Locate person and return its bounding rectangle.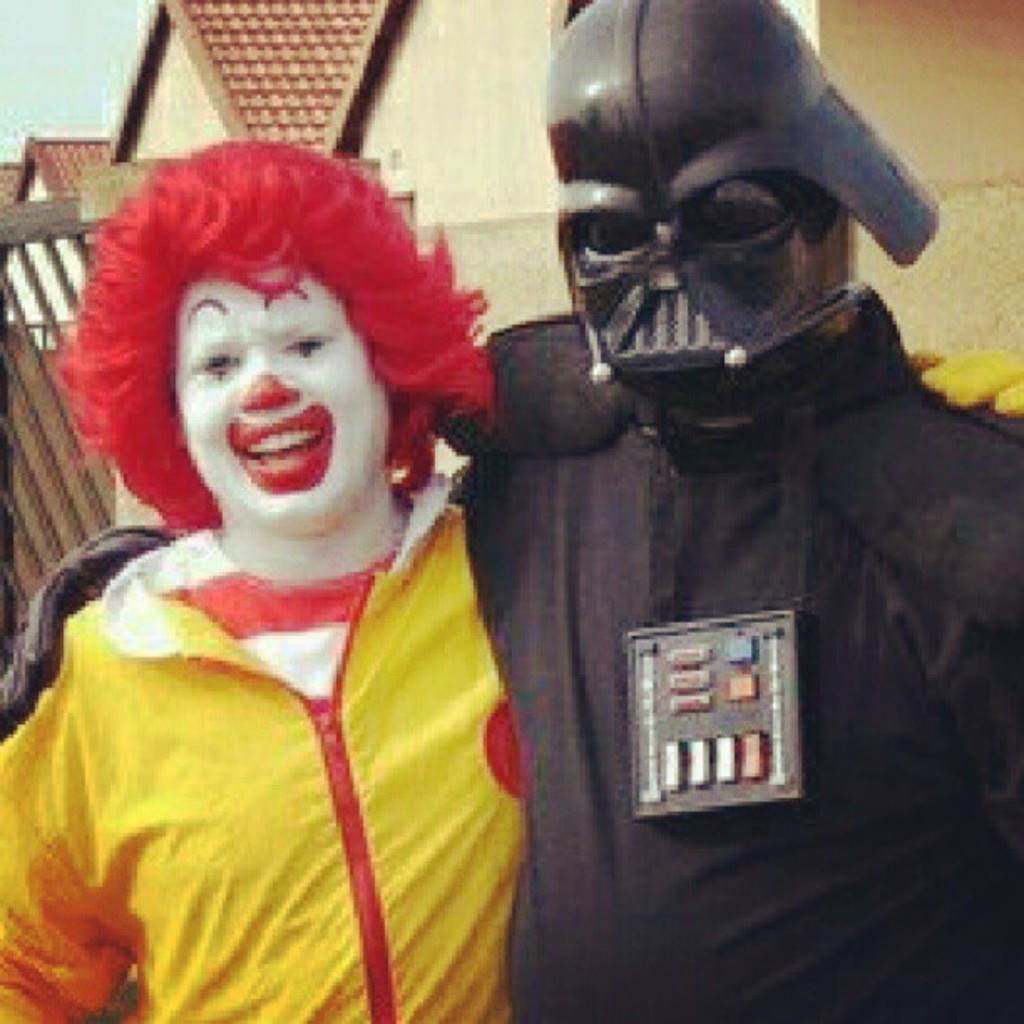
0 0 1022 1022.
